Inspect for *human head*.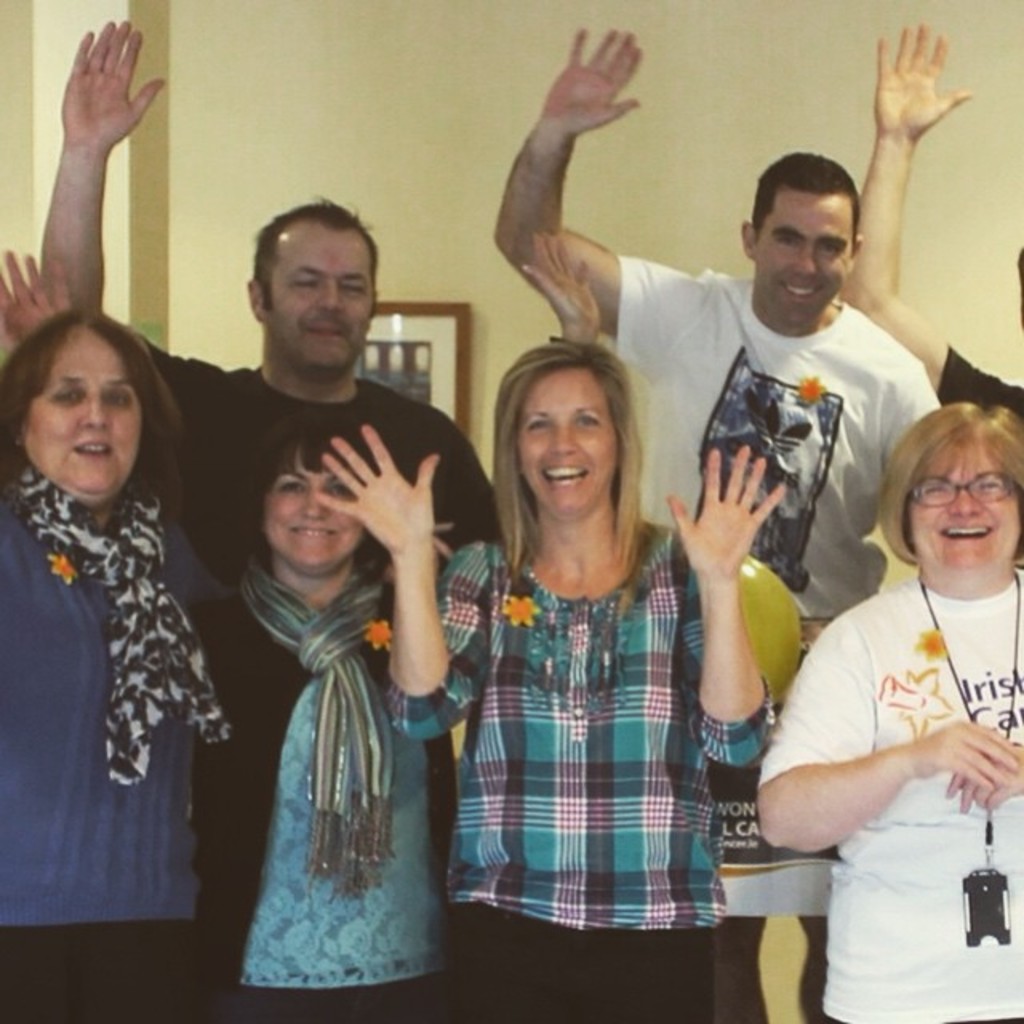
Inspection: box(891, 398, 1022, 571).
